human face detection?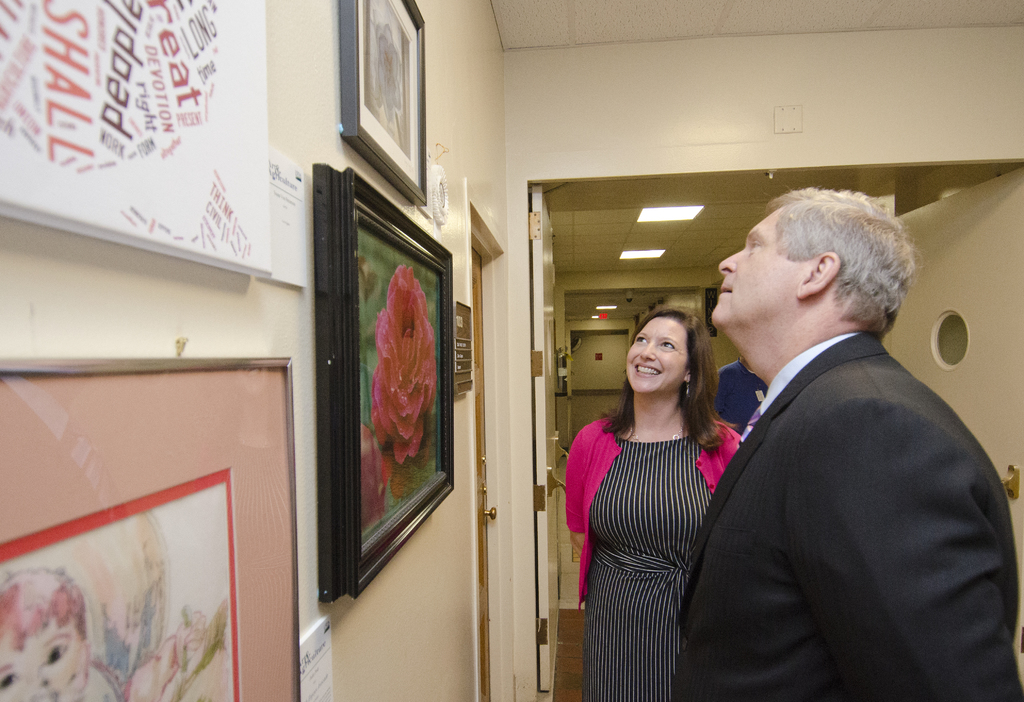
707:208:809:326
